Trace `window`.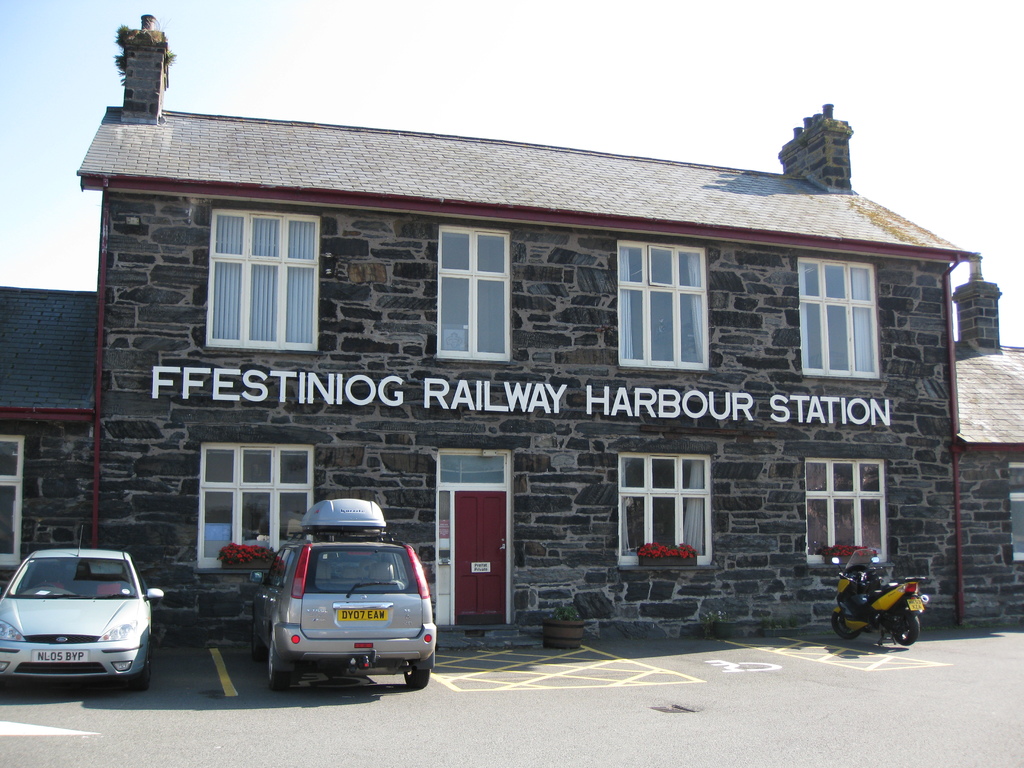
Traced to bbox=(612, 451, 715, 566).
